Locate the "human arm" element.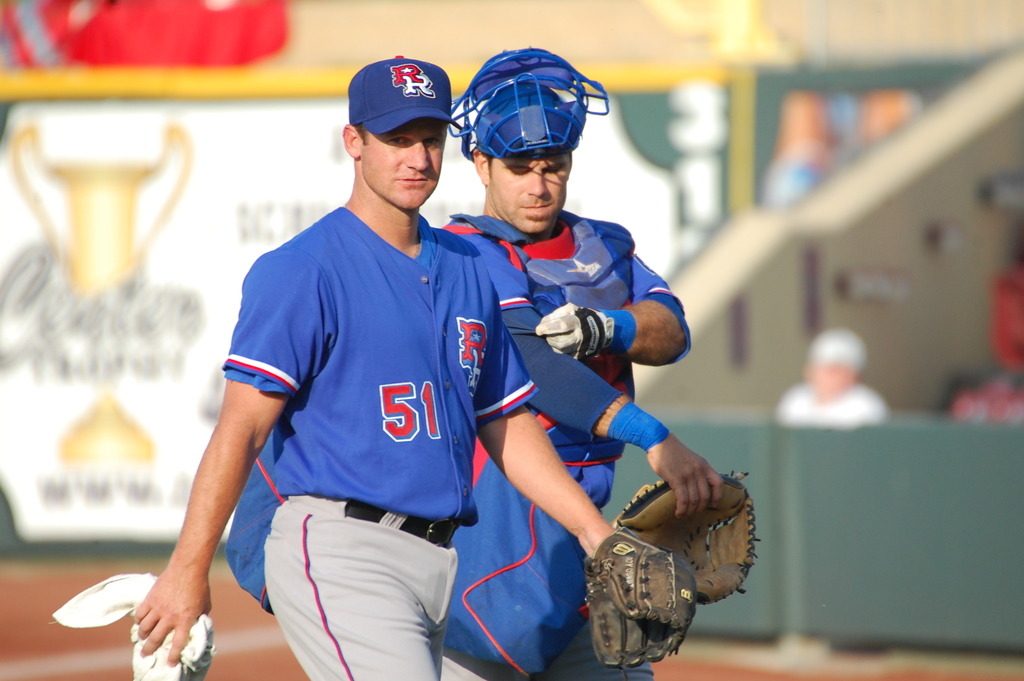
Element bbox: (left=463, top=363, right=624, bottom=557).
